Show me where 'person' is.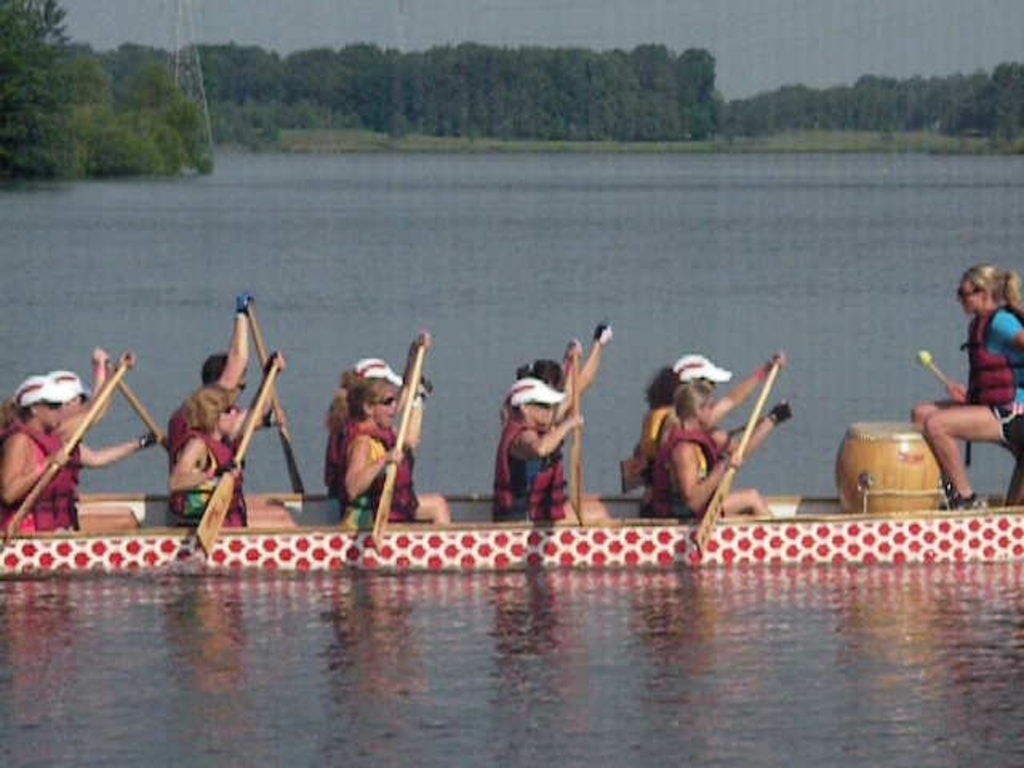
'person' is at x1=336 y1=378 x2=459 y2=530.
